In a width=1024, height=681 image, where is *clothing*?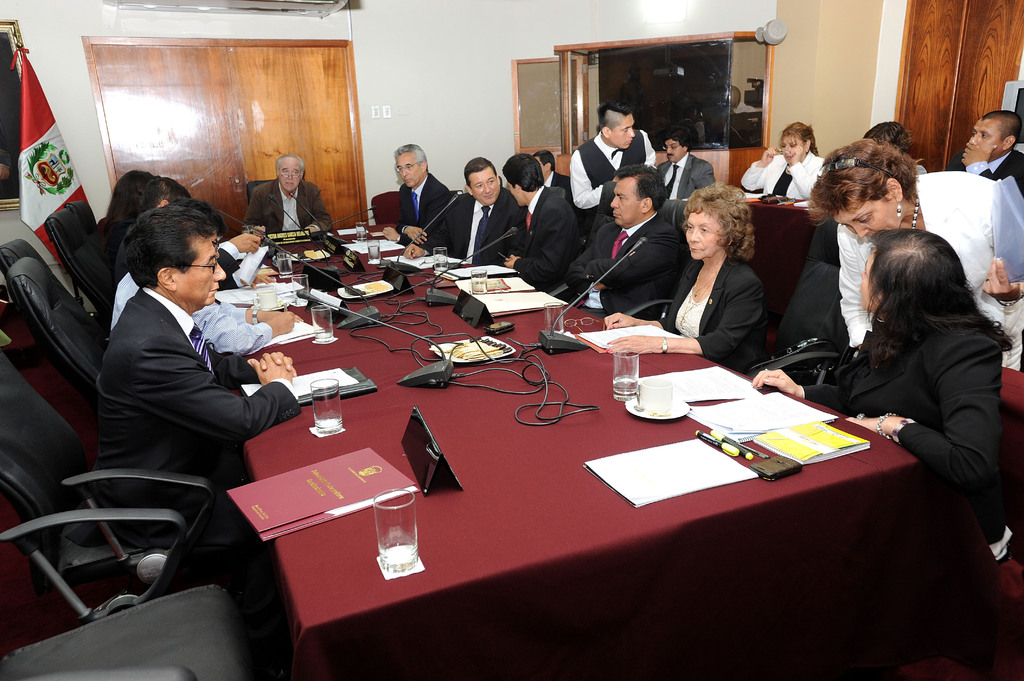
<region>655, 154, 721, 212</region>.
